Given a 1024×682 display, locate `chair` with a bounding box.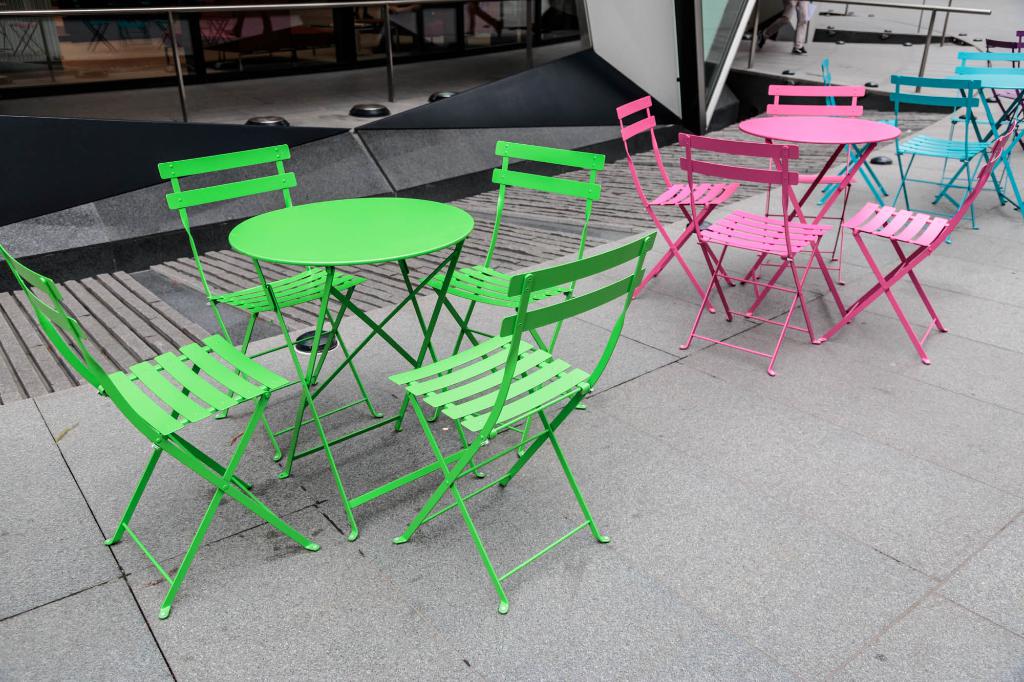
Located: BBox(819, 142, 984, 367).
